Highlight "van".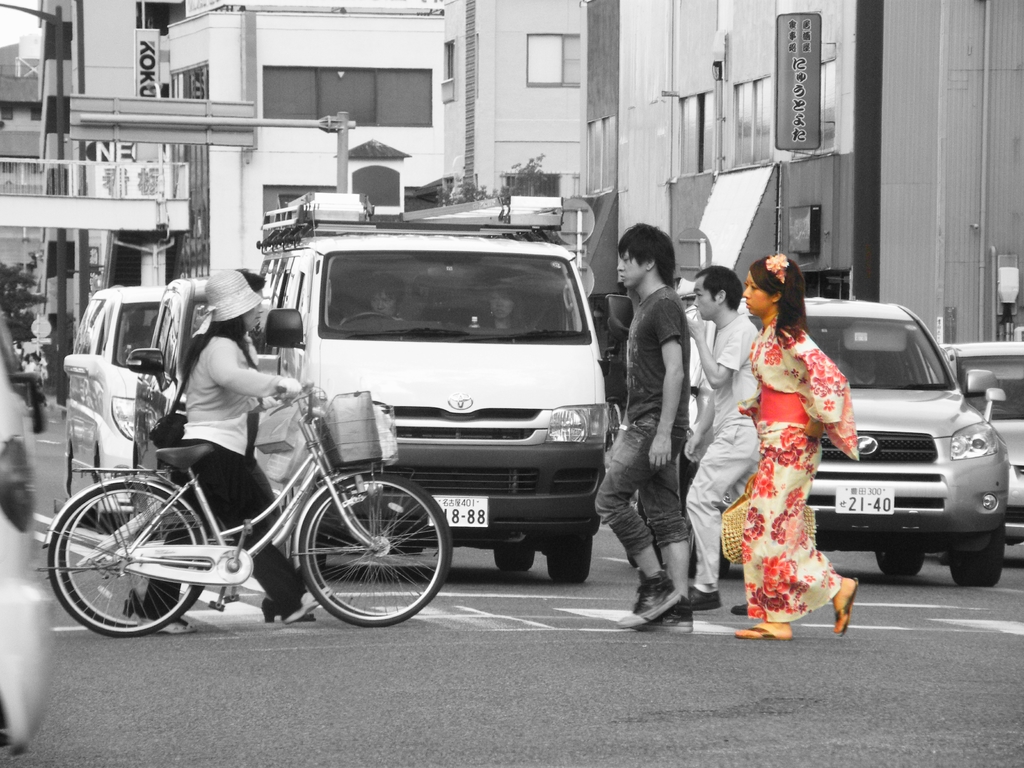
Highlighted region: detection(61, 280, 168, 532).
